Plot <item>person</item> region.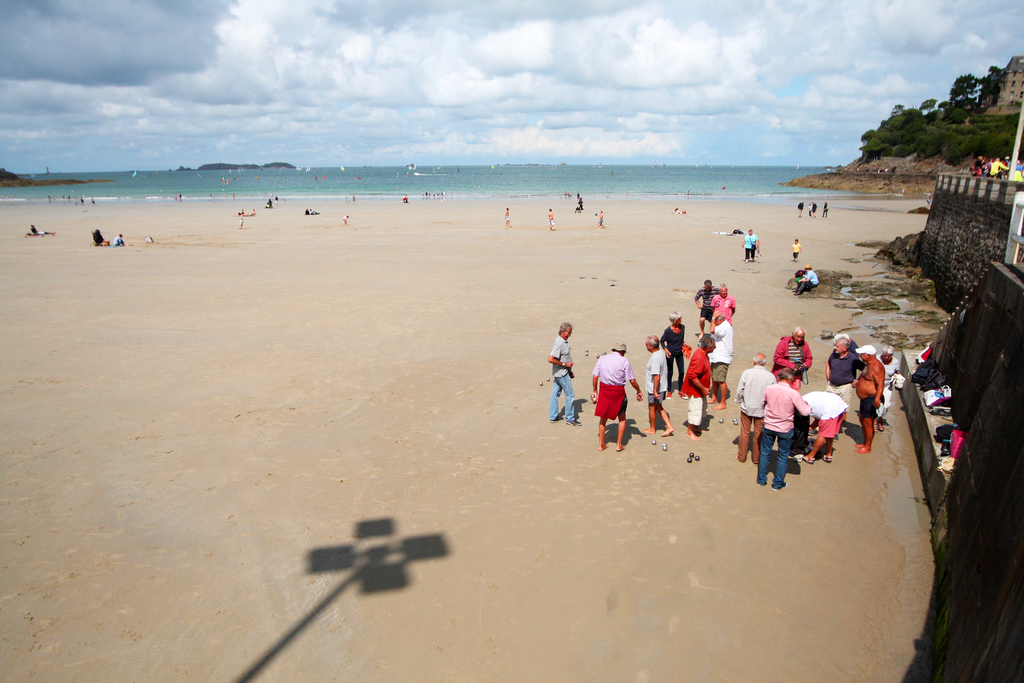
Plotted at [574,195,584,211].
